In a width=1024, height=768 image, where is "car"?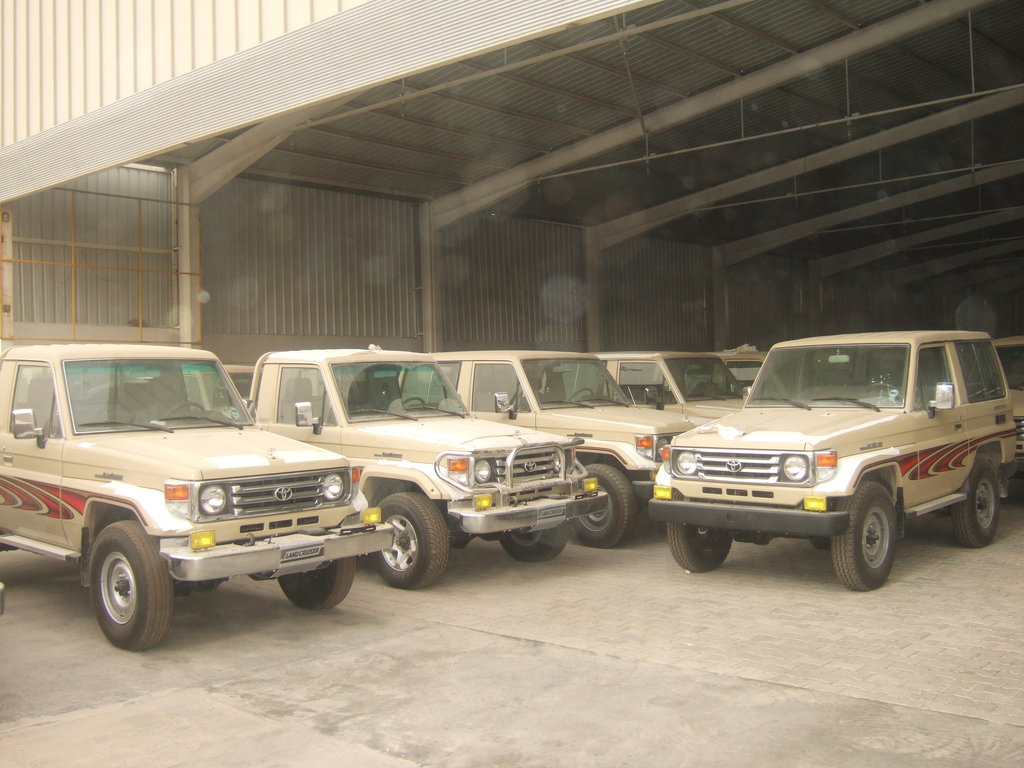
select_region(424, 349, 705, 549).
